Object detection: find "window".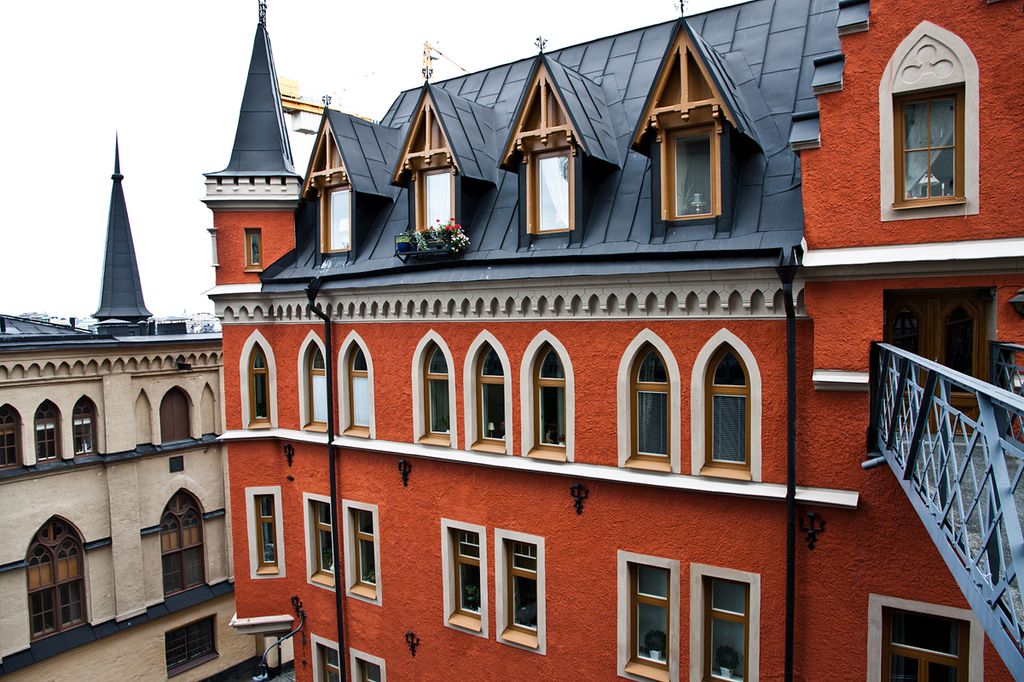
704,578,745,681.
